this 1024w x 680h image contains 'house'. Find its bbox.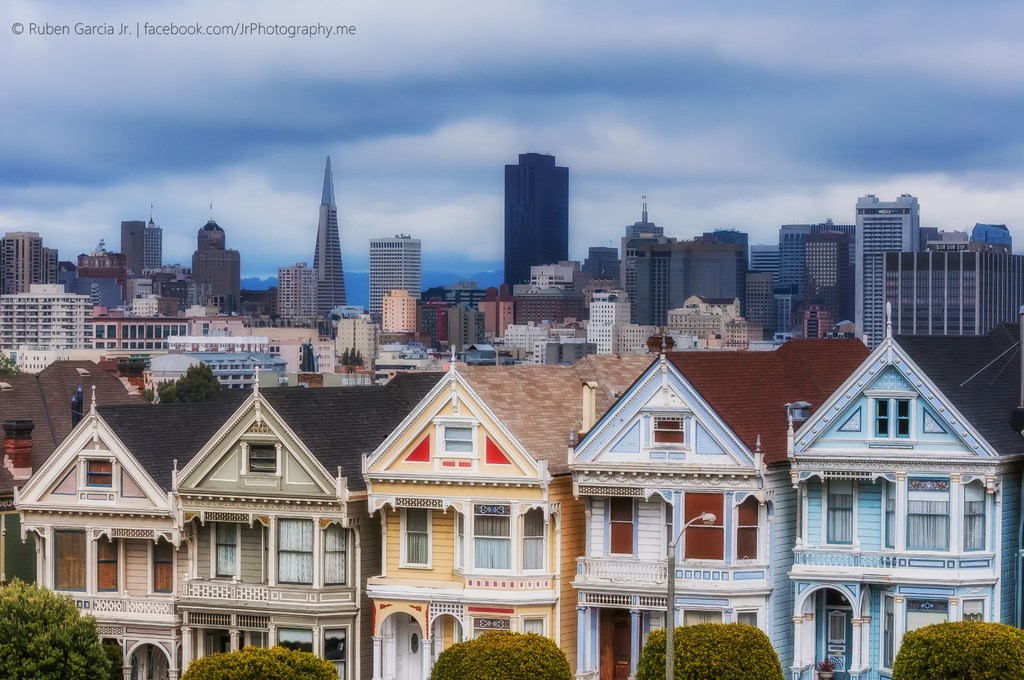
locate(310, 165, 346, 331).
